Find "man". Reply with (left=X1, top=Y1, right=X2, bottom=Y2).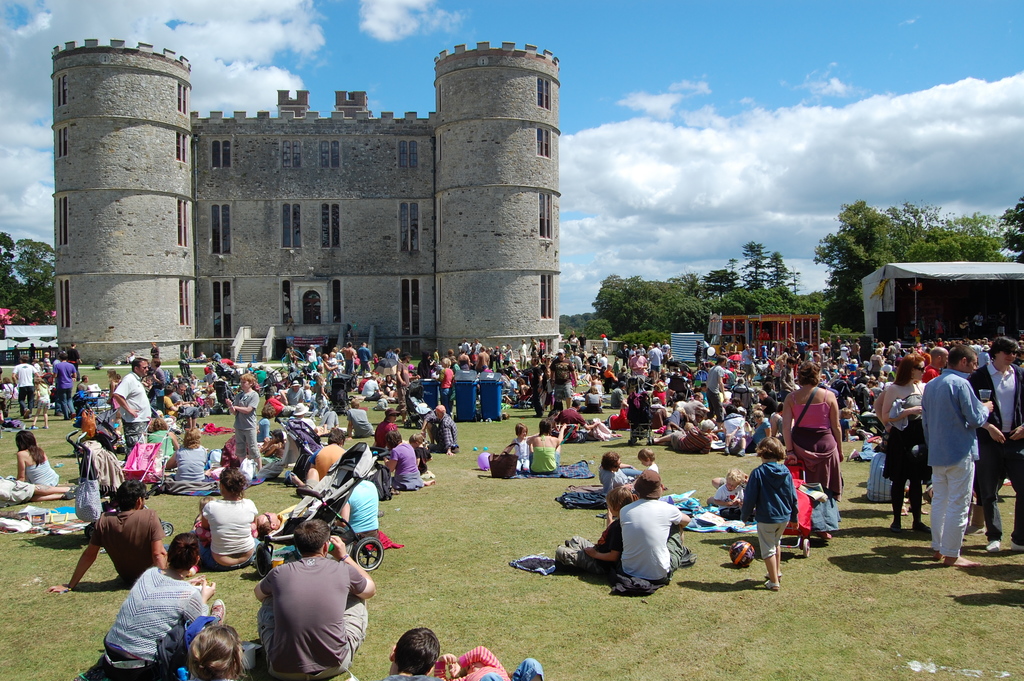
(left=310, top=425, right=349, bottom=482).
